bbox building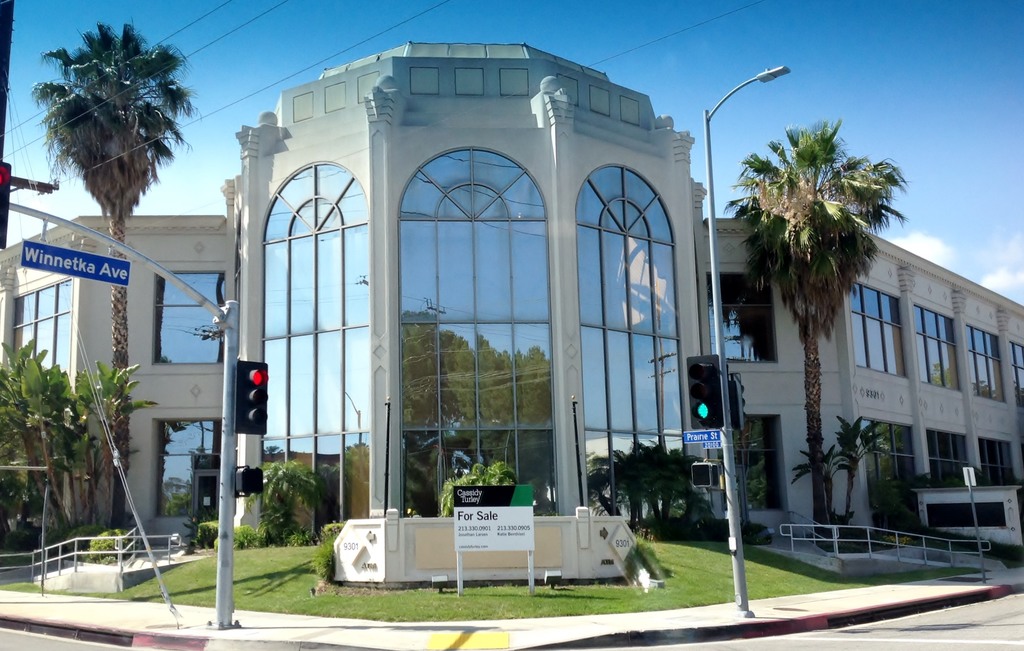
<bbox>0, 29, 1023, 593</bbox>
